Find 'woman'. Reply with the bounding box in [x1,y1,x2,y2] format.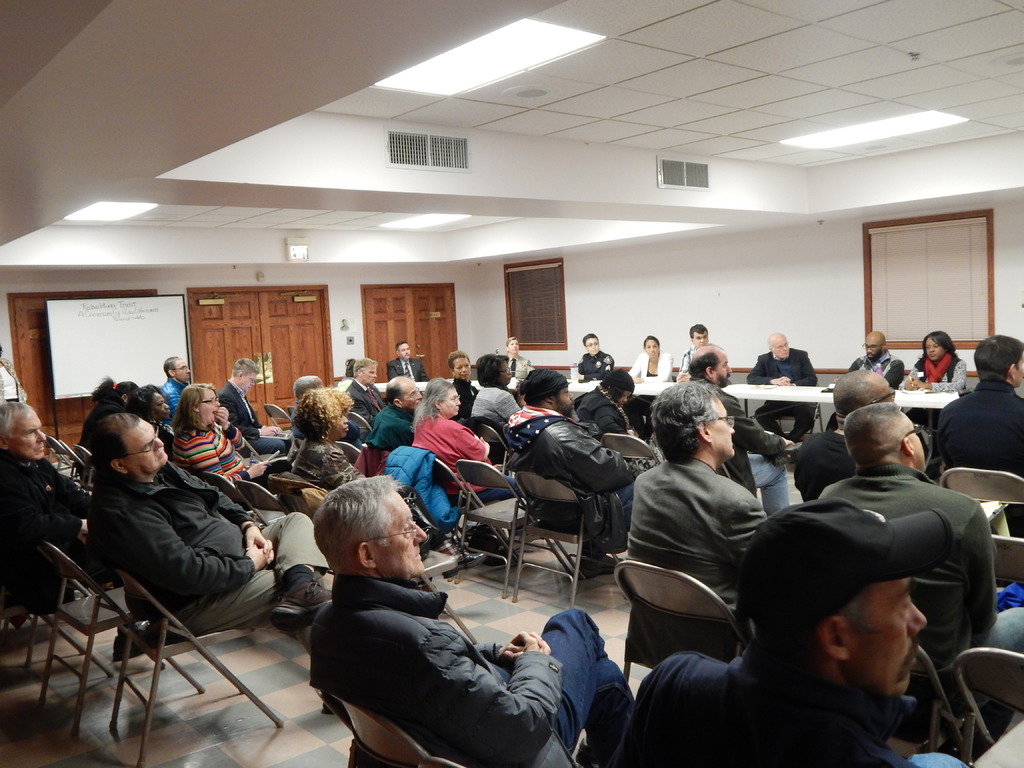
[403,374,518,504].
